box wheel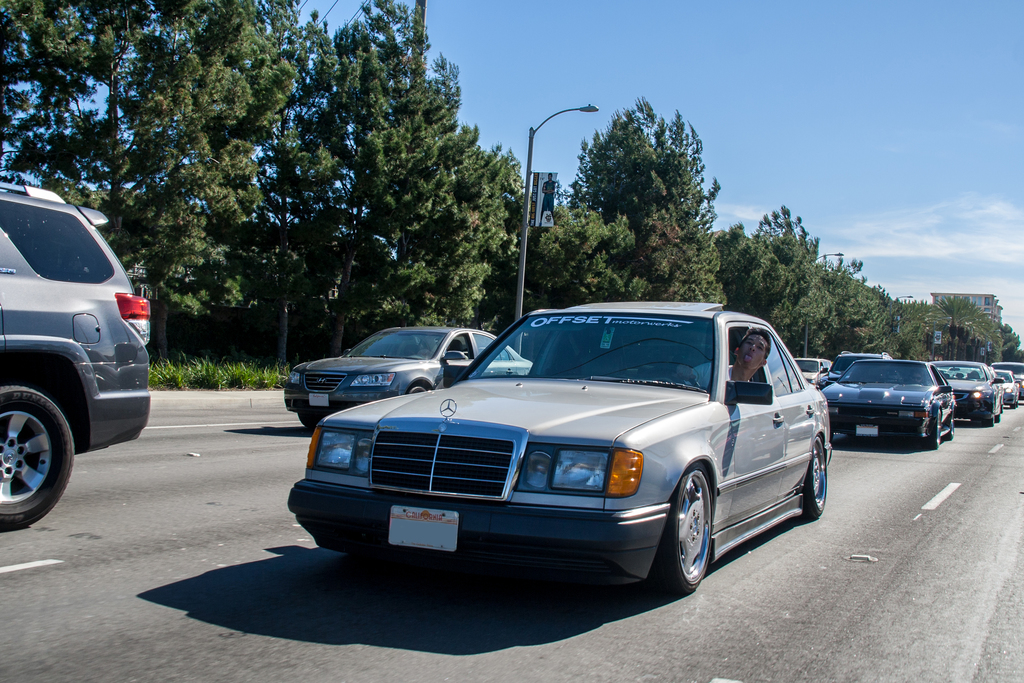
0, 386, 75, 532
